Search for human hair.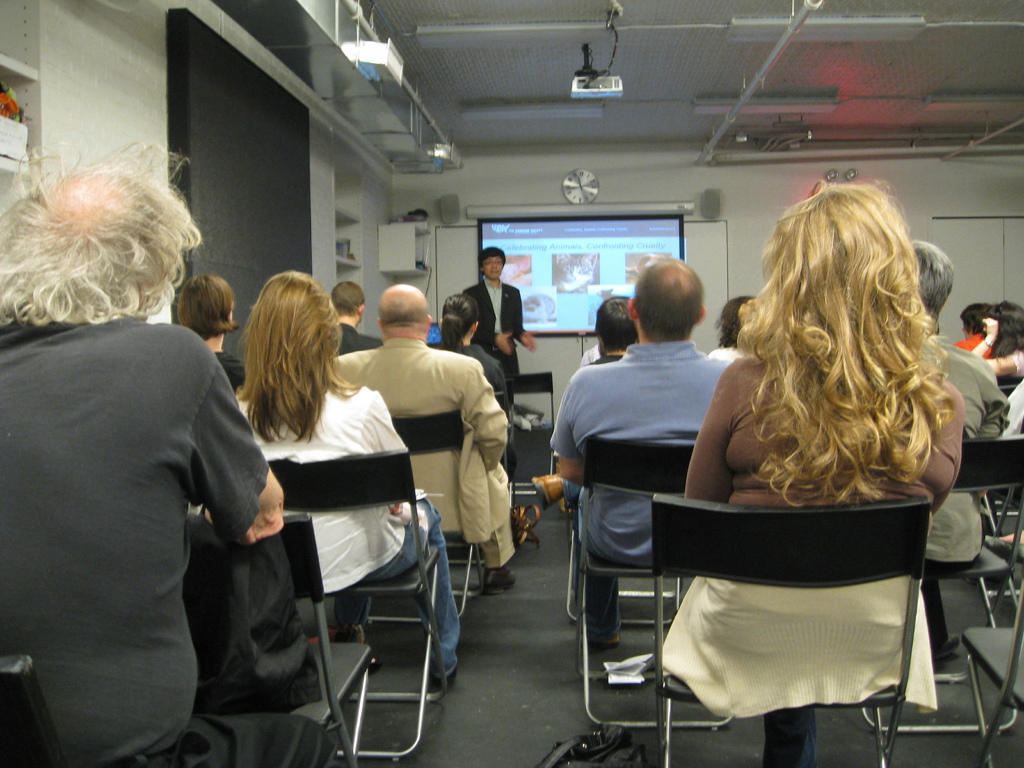
Found at (981,299,1023,364).
